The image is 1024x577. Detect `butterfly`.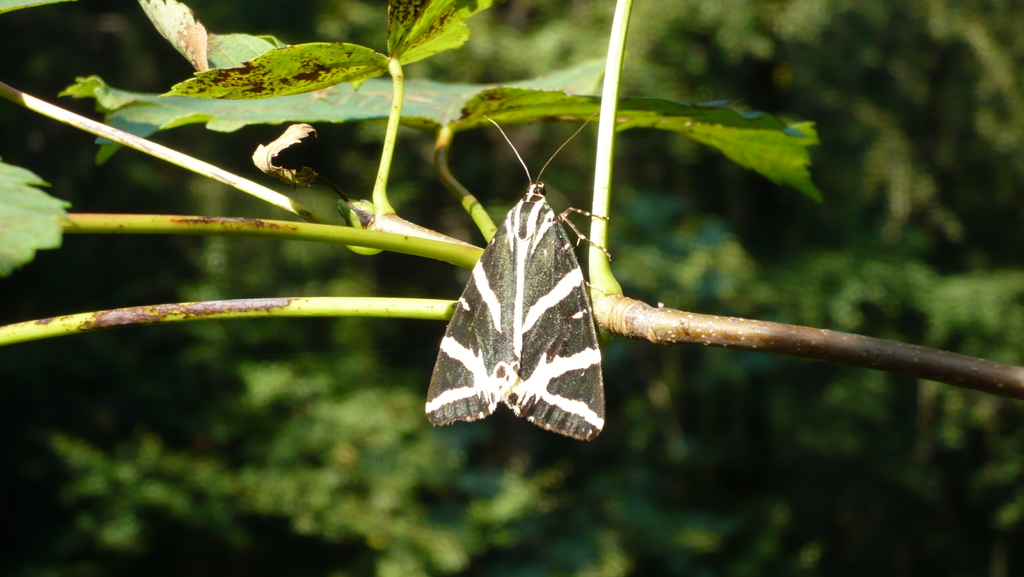
Detection: 427/115/612/437.
